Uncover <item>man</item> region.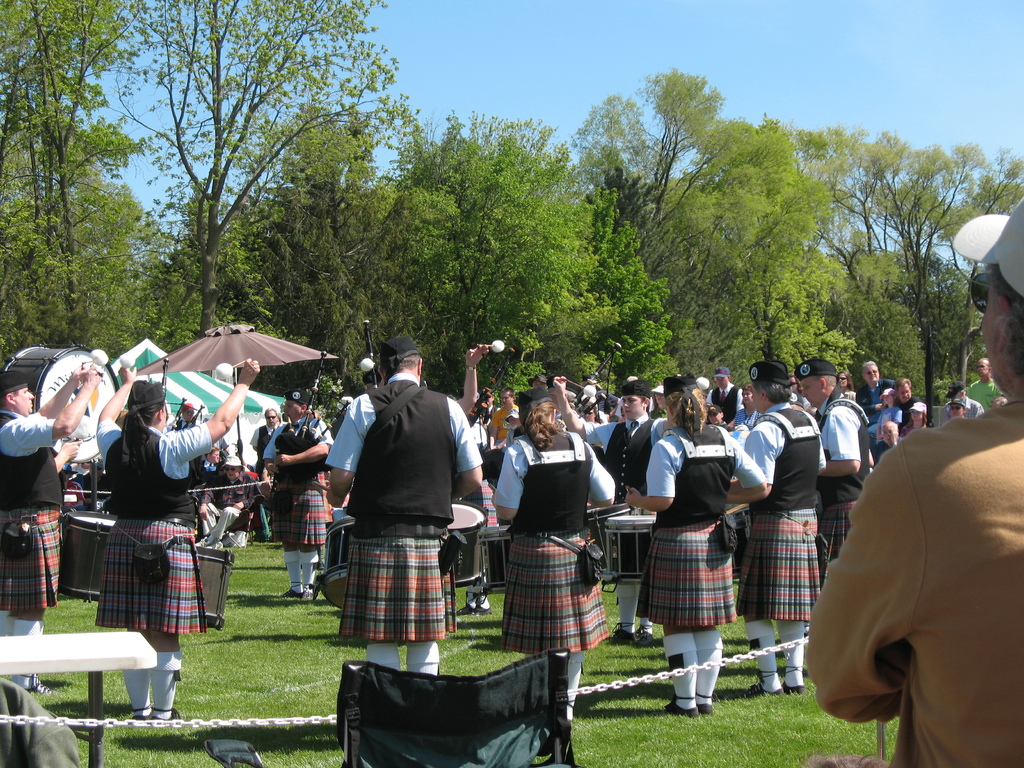
Uncovered: 897/376/926/426.
